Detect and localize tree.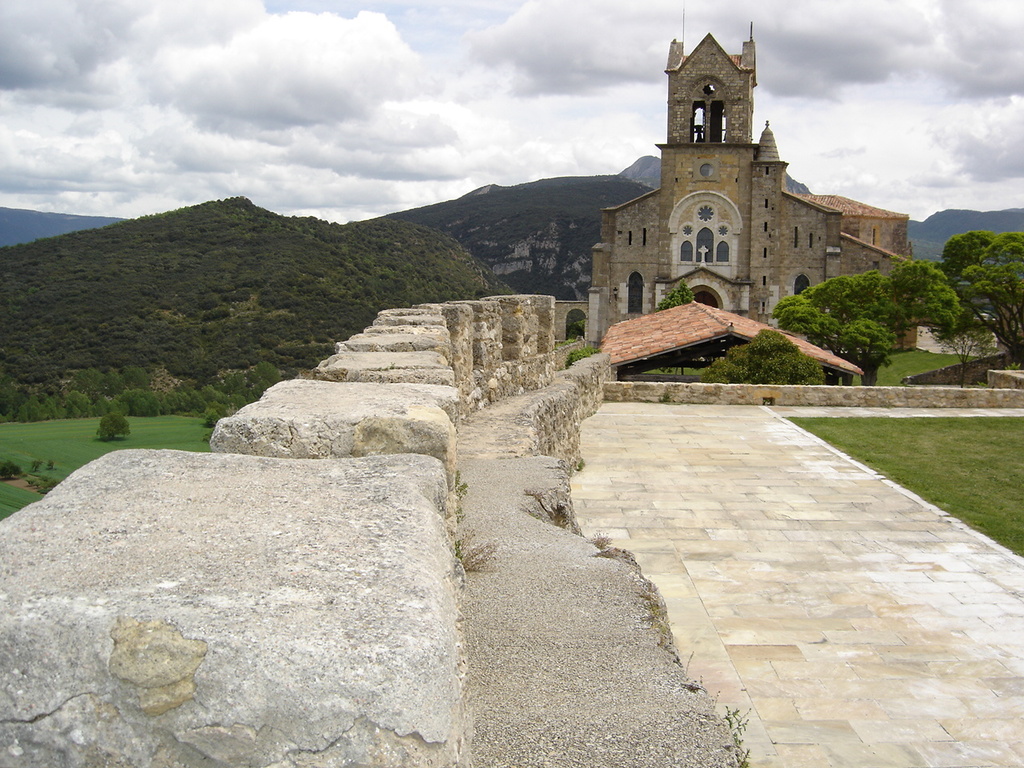
Localized at detection(94, 412, 128, 438).
